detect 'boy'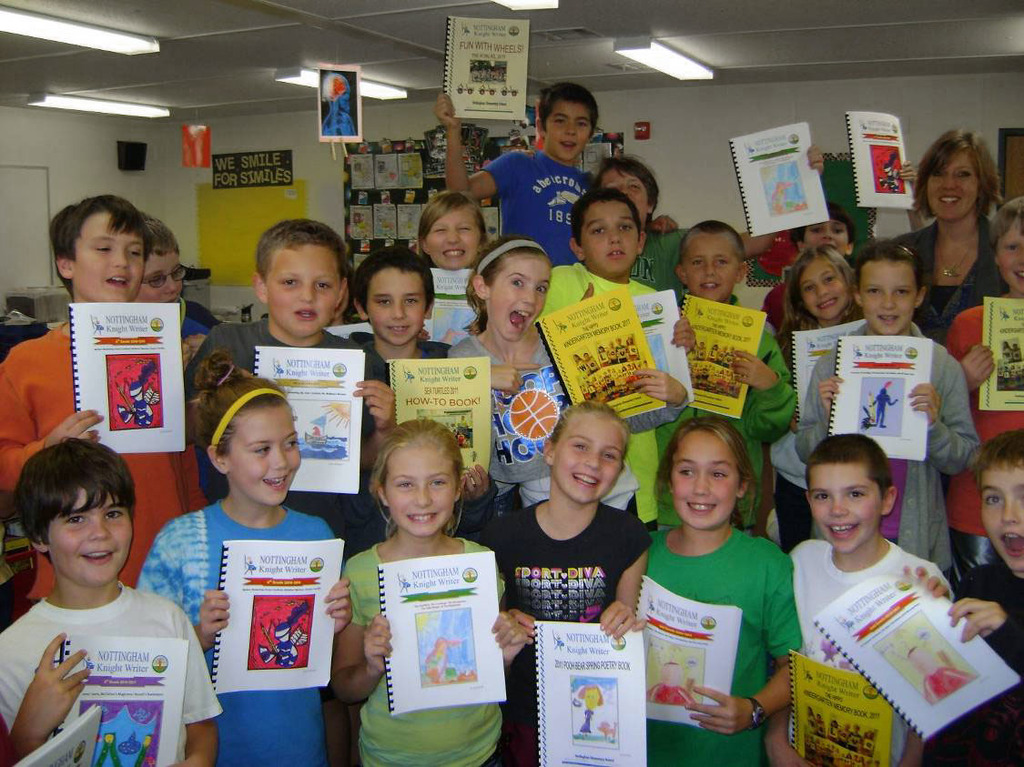
Rect(533, 187, 696, 530)
